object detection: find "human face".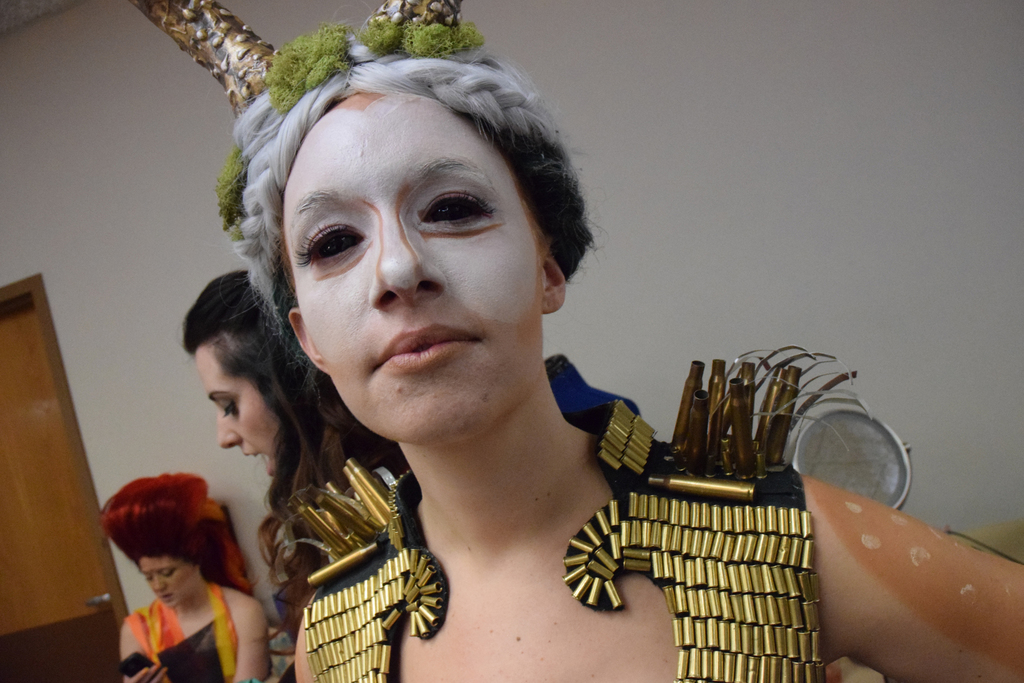
{"x1": 282, "y1": 93, "x2": 543, "y2": 441}.
